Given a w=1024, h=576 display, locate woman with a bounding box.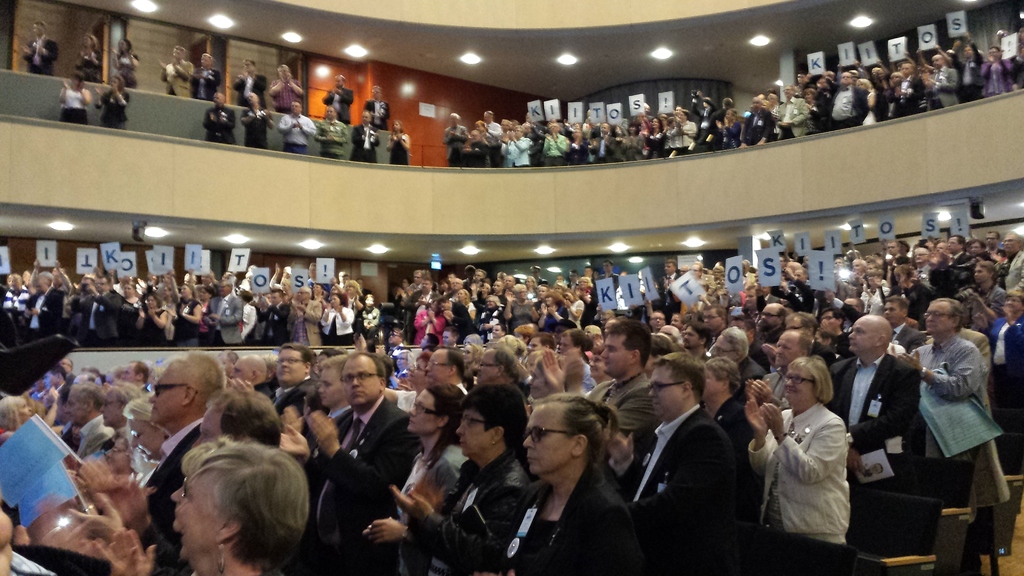
Located: detection(106, 436, 241, 575).
